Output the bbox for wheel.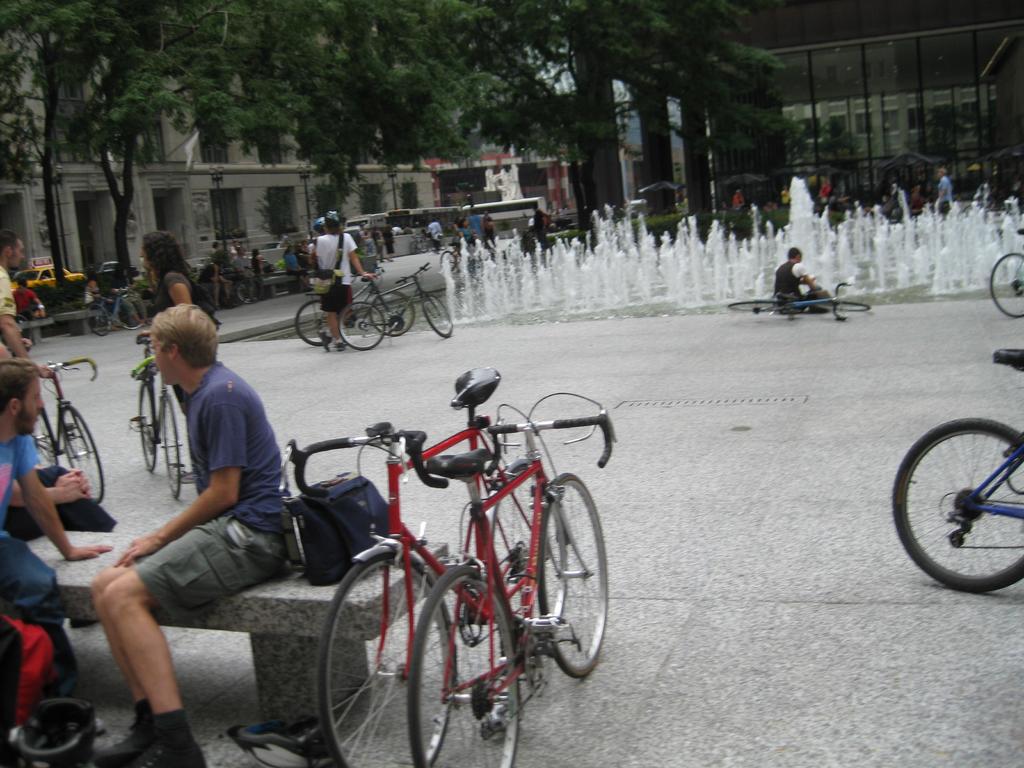
x1=119 y1=296 x2=148 y2=328.
